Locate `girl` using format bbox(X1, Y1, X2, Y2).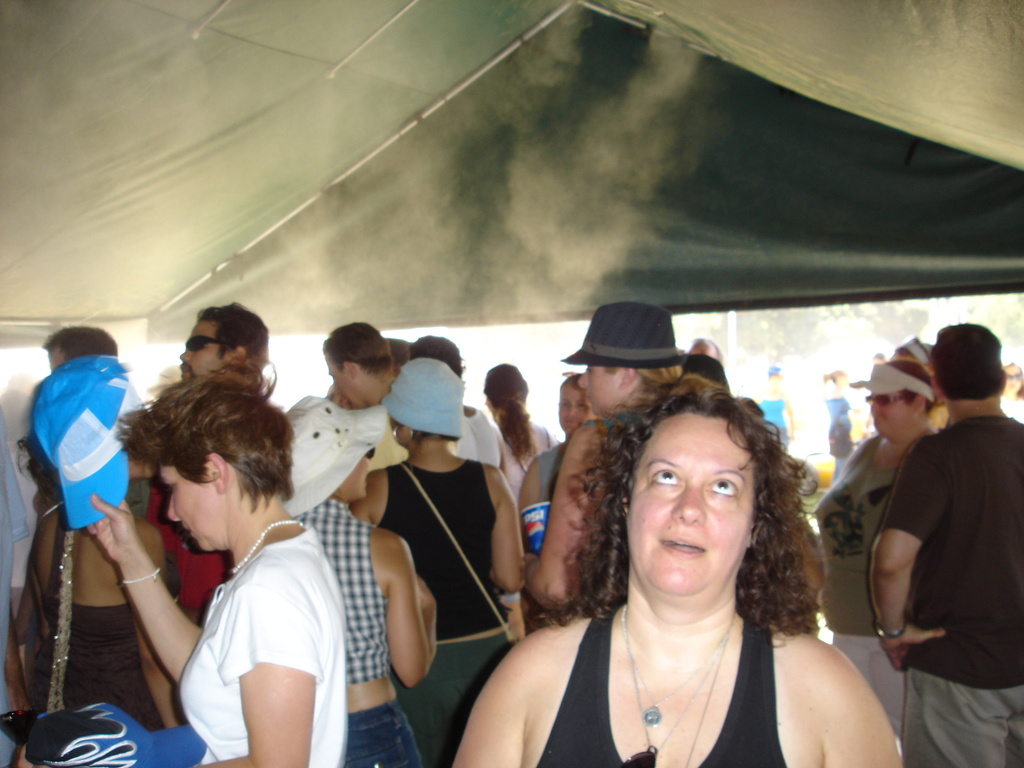
bbox(998, 360, 1023, 428).
